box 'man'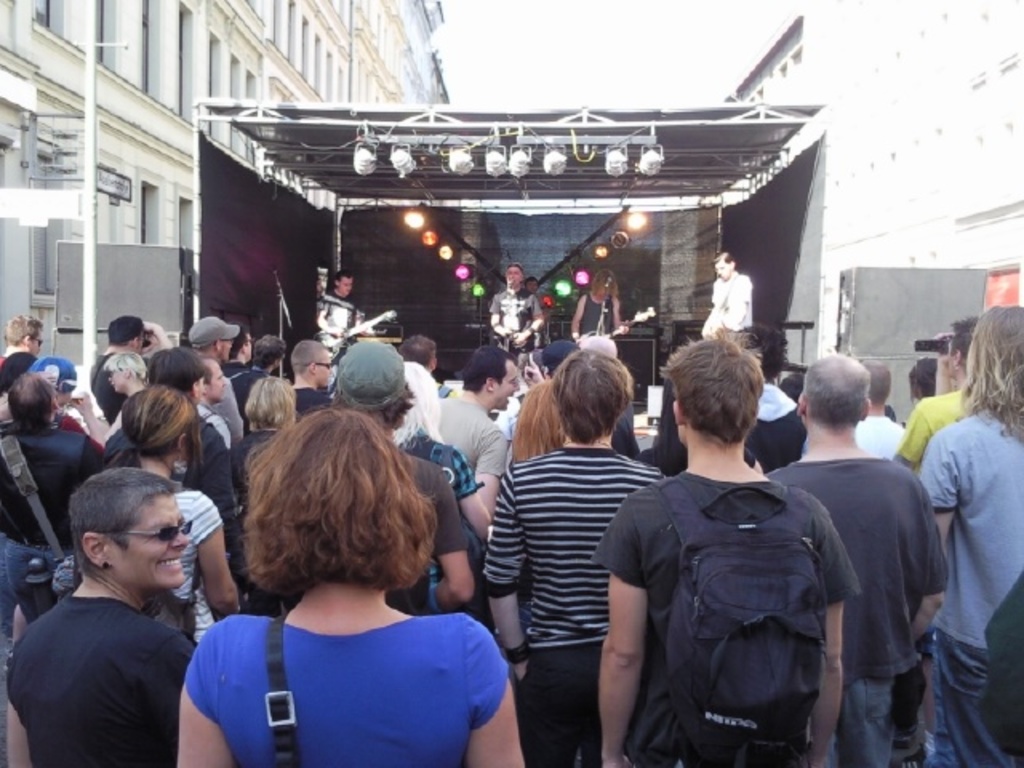
bbox(883, 302, 992, 755)
